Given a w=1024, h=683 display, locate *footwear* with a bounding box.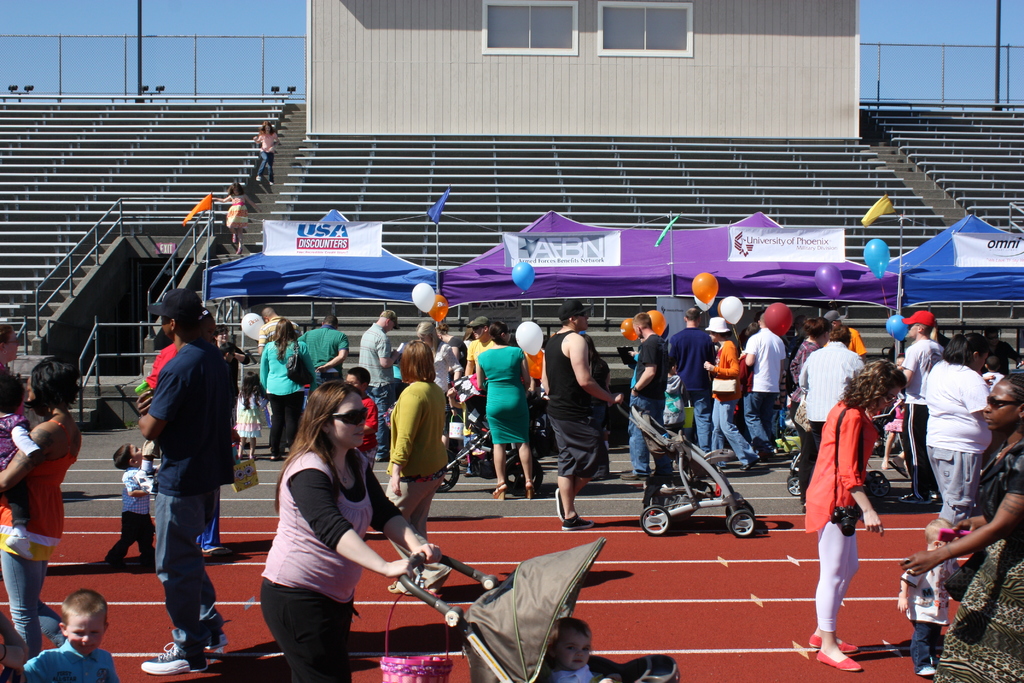
Located: {"x1": 387, "y1": 577, "x2": 420, "y2": 598}.
